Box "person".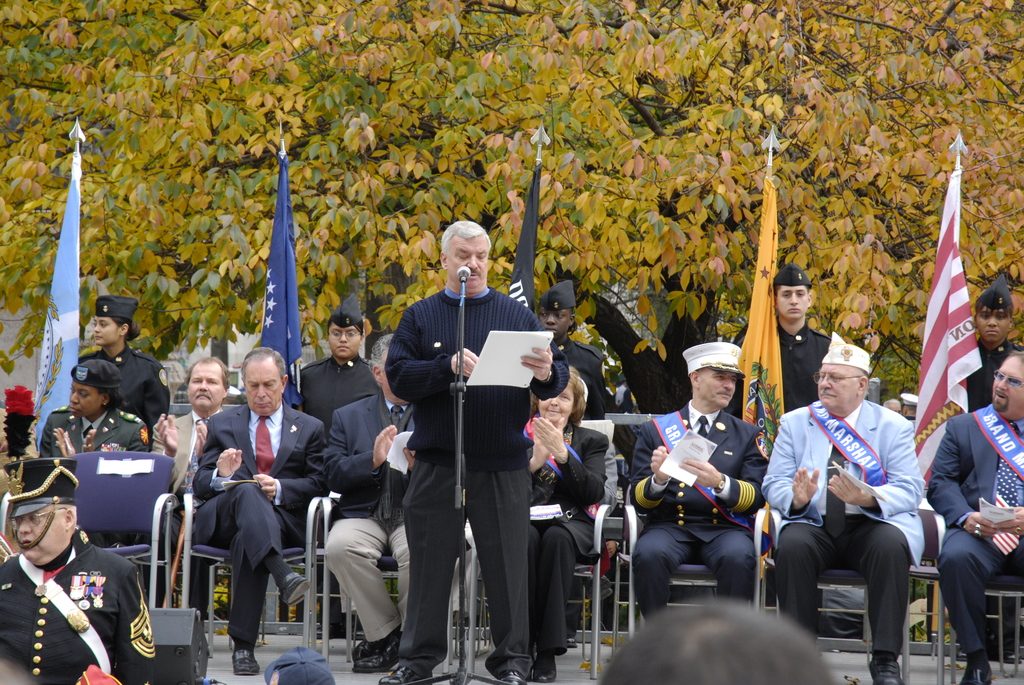
rect(754, 335, 926, 684).
